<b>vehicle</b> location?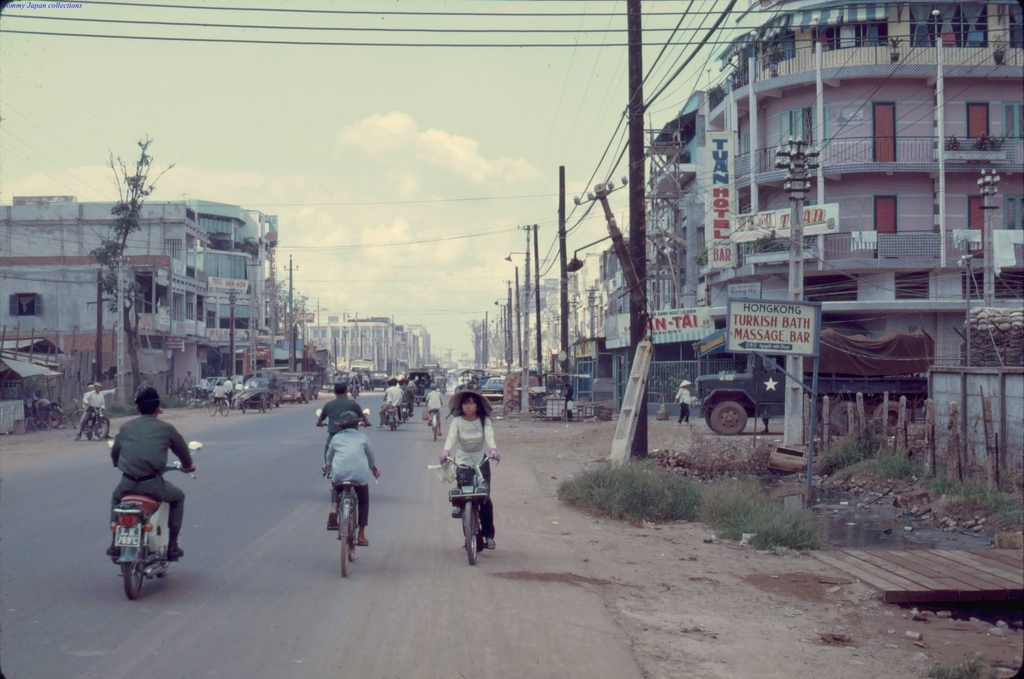
rect(429, 411, 438, 442)
